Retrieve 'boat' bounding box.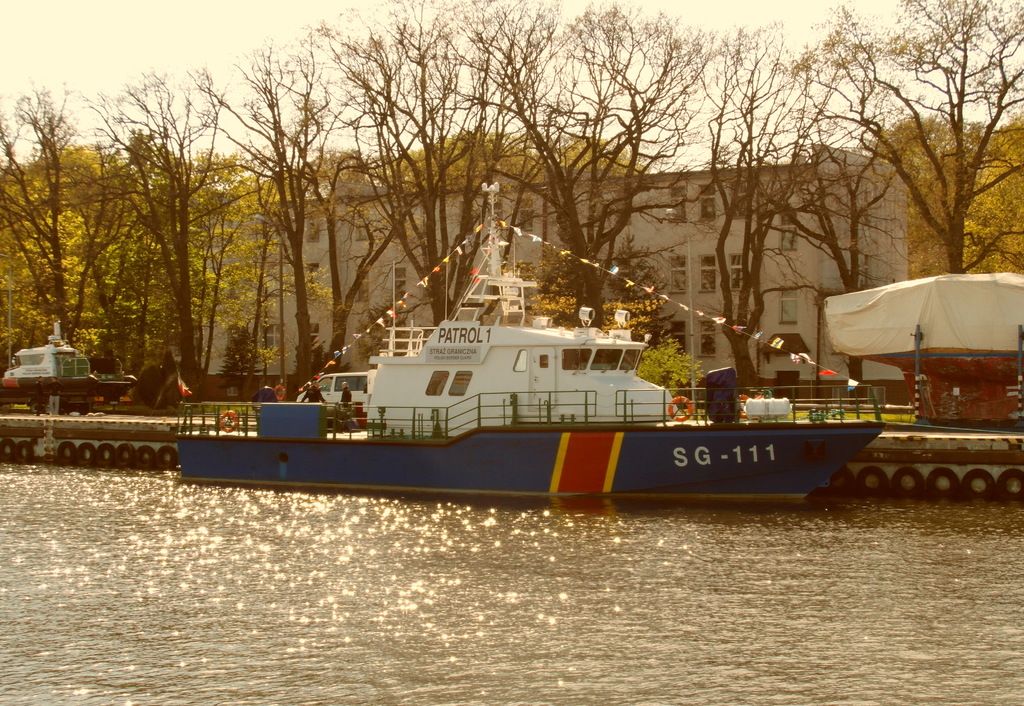
Bounding box: left=253, top=186, right=907, bottom=512.
